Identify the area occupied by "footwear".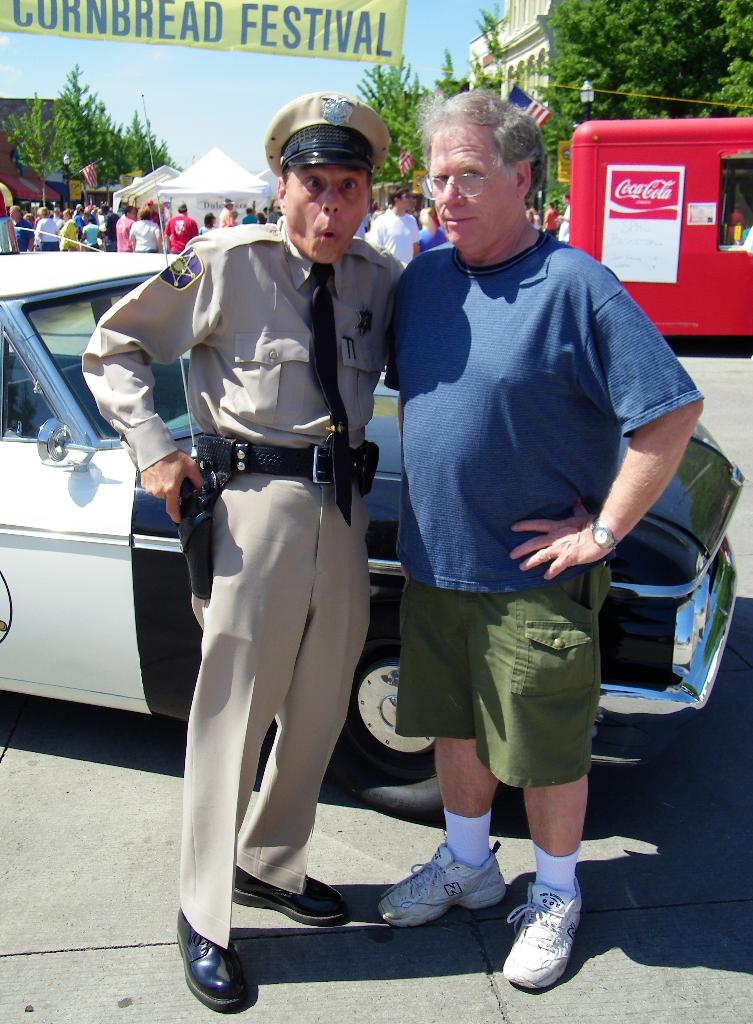
Area: region(519, 877, 590, 993).
